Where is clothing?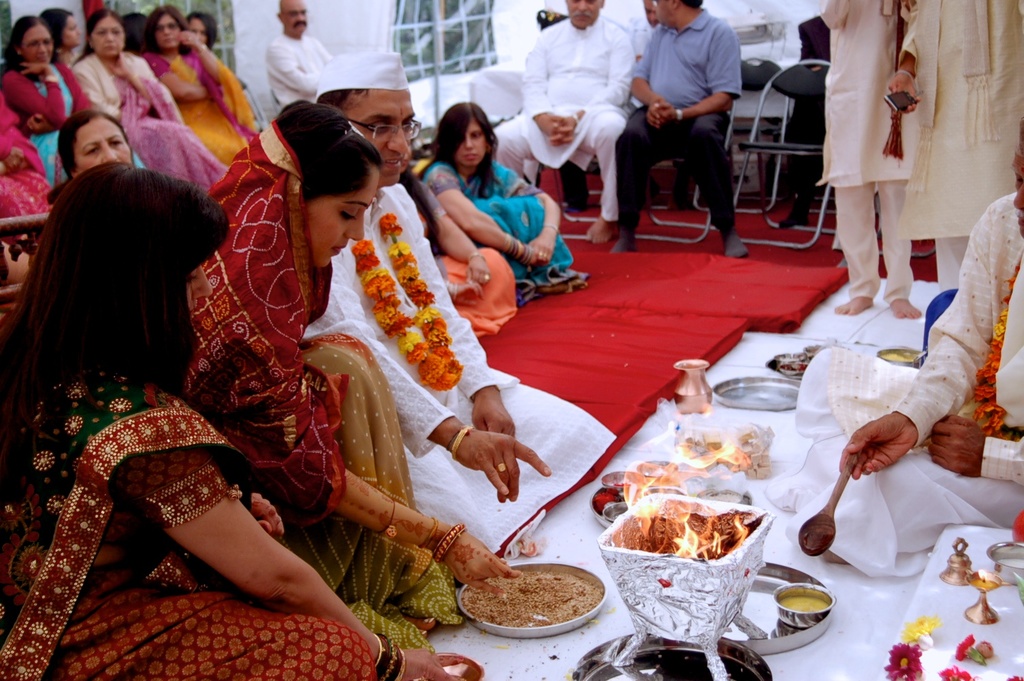
(left=264, top=31, right=333, bottom=114).
